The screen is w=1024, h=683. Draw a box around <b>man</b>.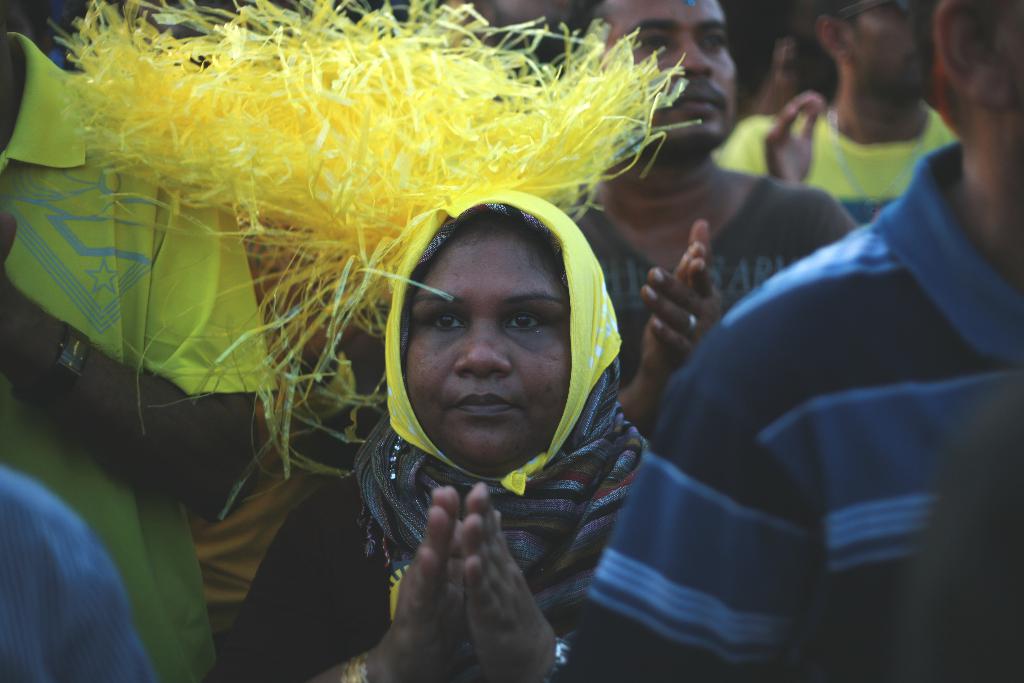
(x1=551, y1=0, x2=1023, y2=682).
